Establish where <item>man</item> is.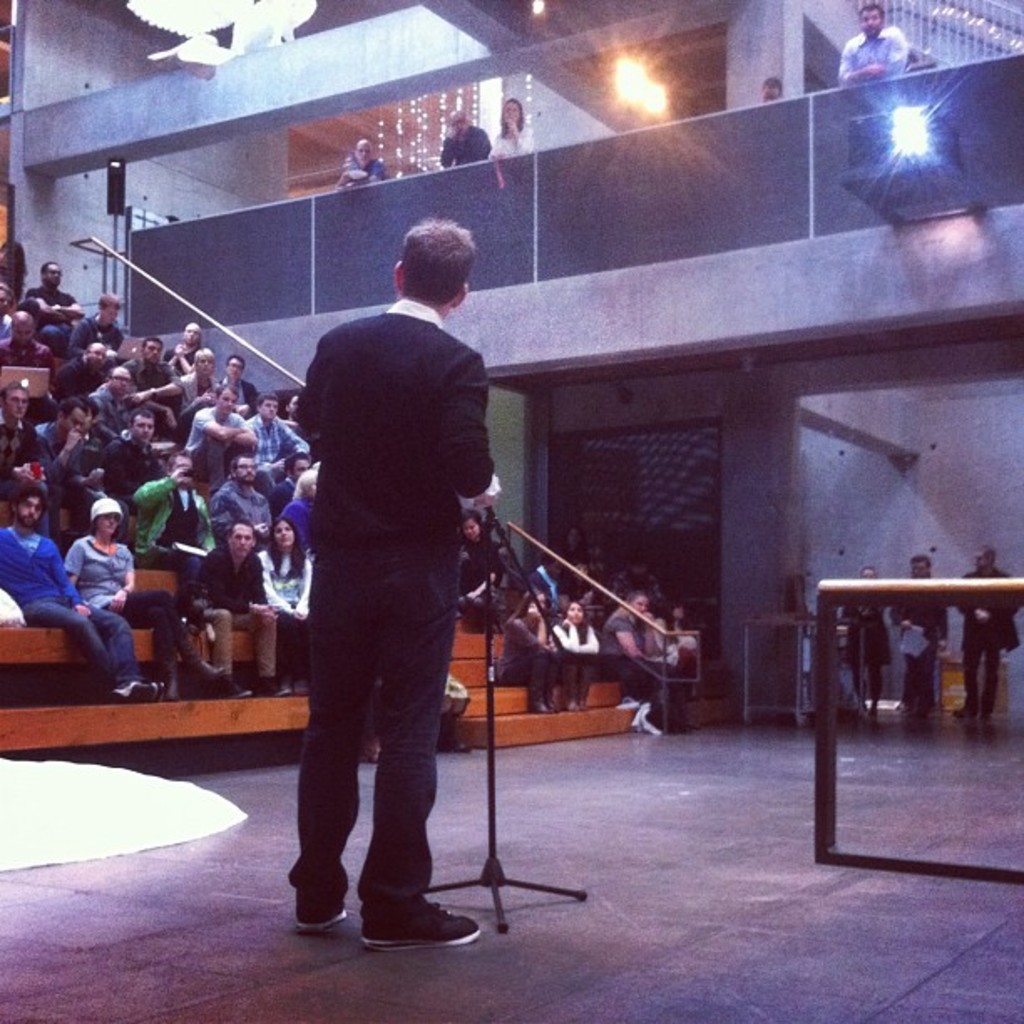
Established at 214, 355, 258, 415.
